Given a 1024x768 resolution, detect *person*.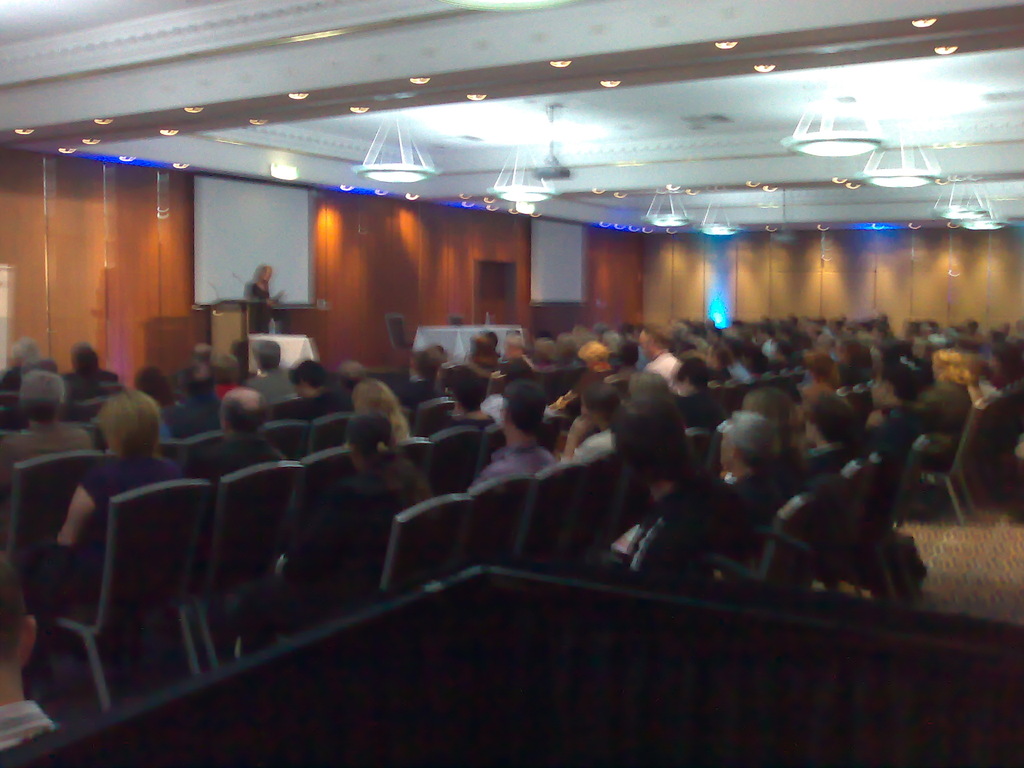
(0,557,57,749).
